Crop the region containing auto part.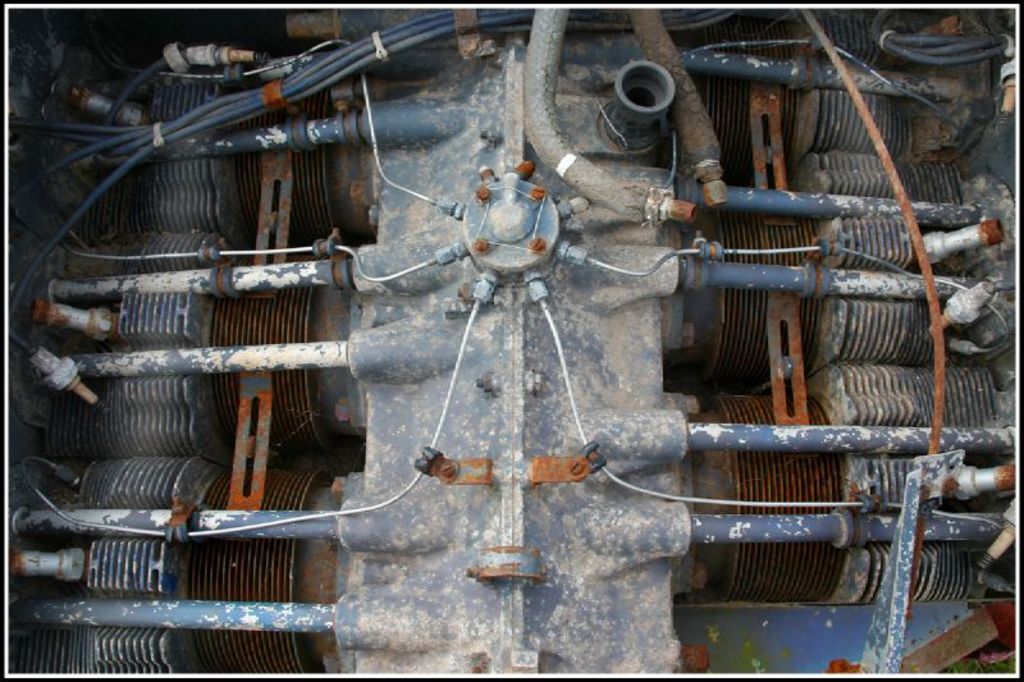
Crop region: l=13, t=0, r=1021, b=681.
